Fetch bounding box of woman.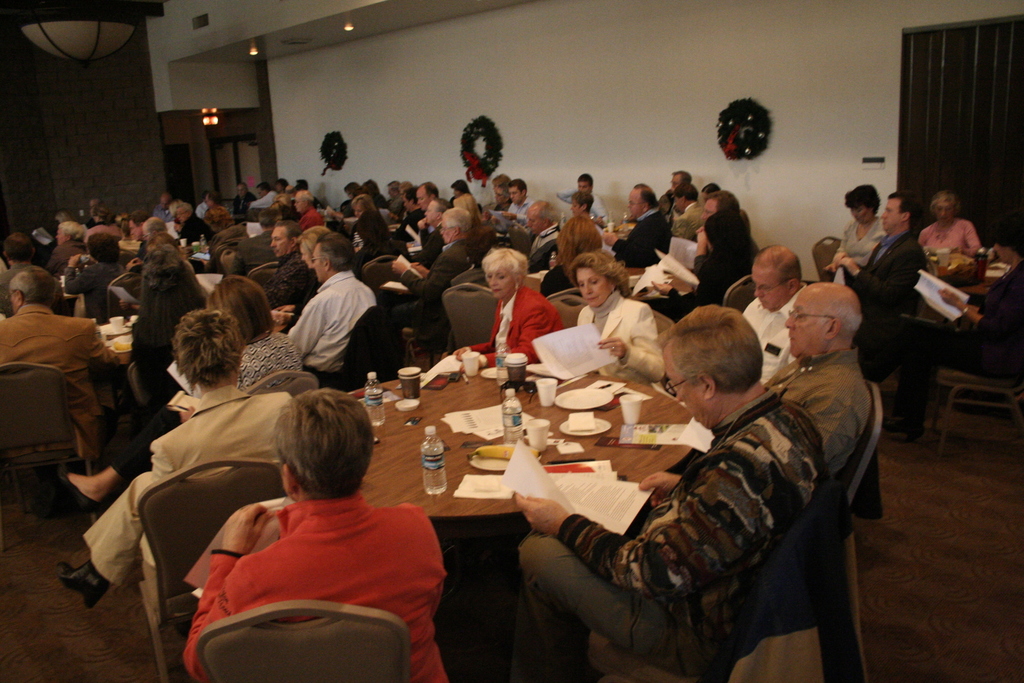
Bbox: 198/212/252/271.
